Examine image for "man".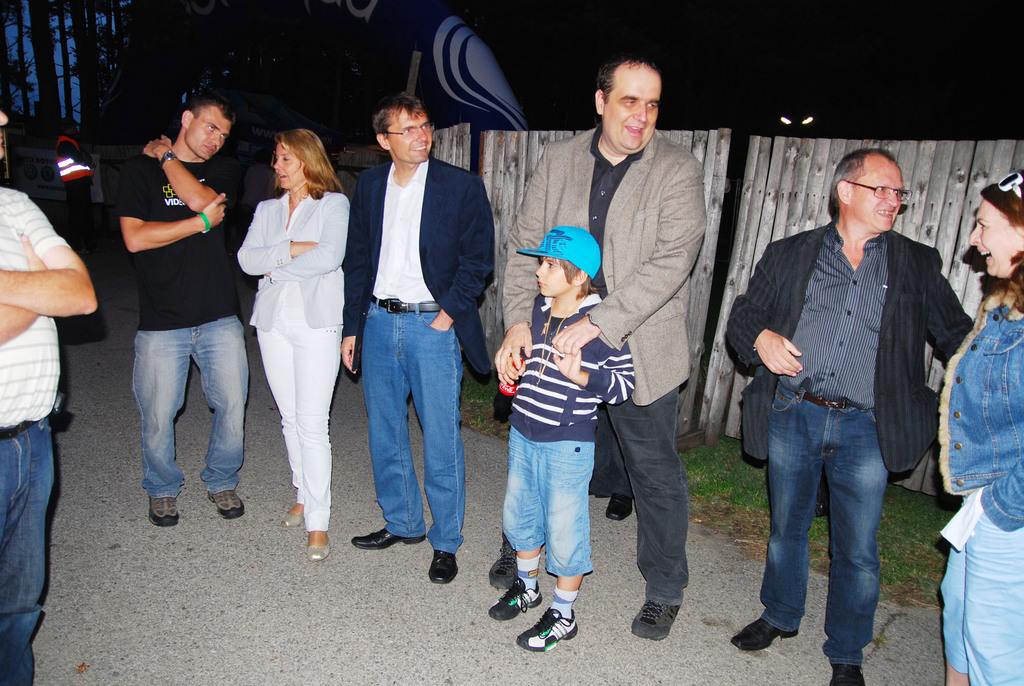
Examination result: [486, 49, 710, 641].
